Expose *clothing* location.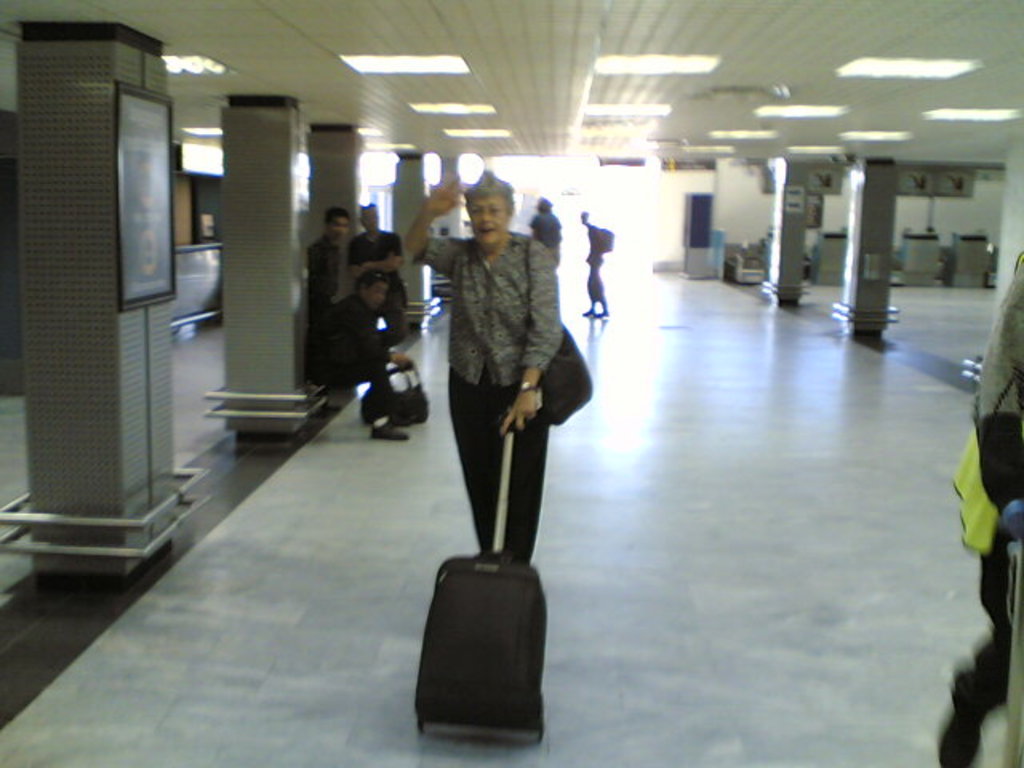
Exposed at x1=304 y1=288 x2=398 y2=414.
